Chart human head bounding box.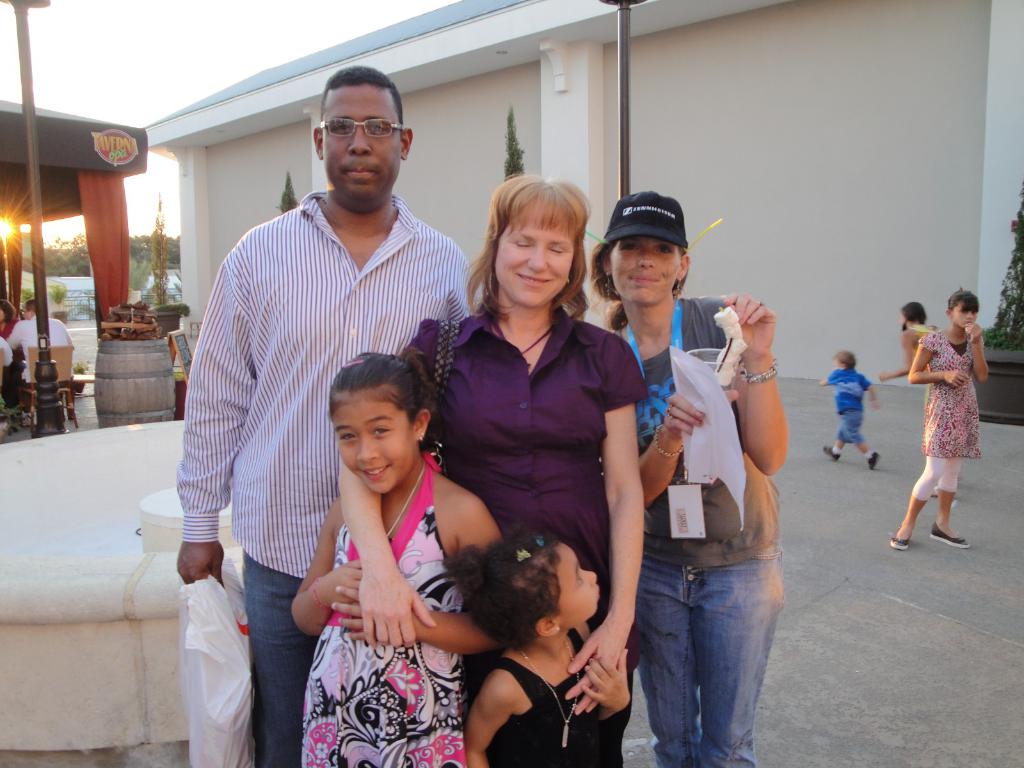
Charted: BBox(19, 299, 35, 320).
